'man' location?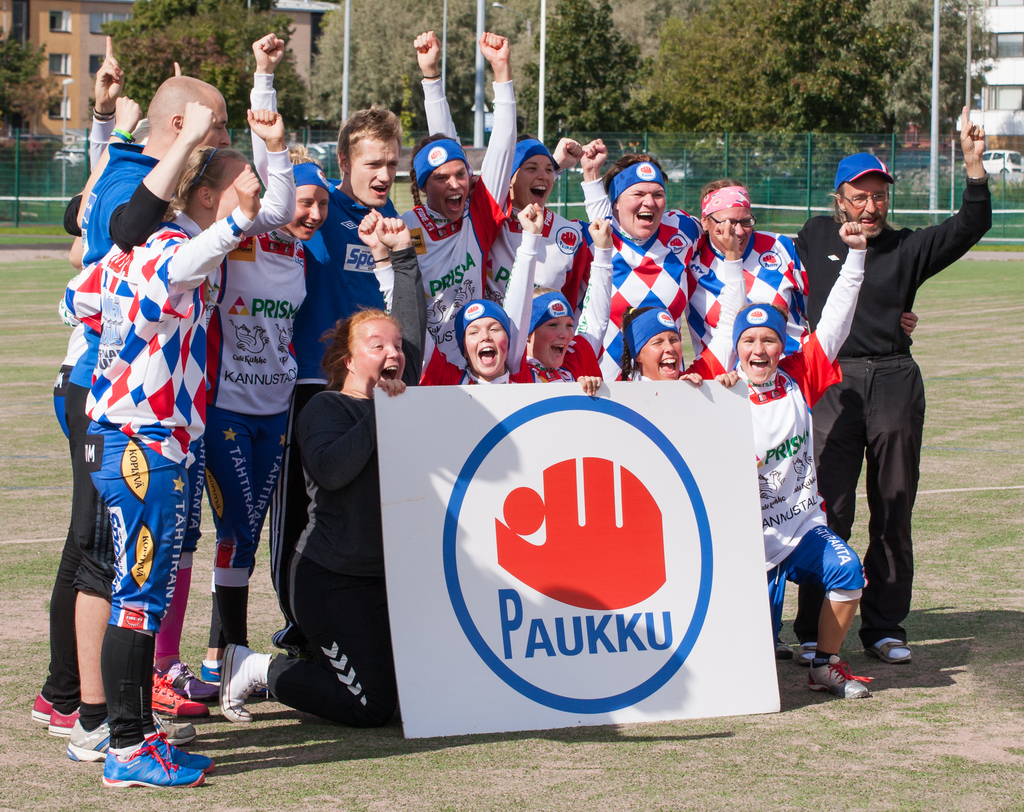
locate(814, 122, 978, 686)
